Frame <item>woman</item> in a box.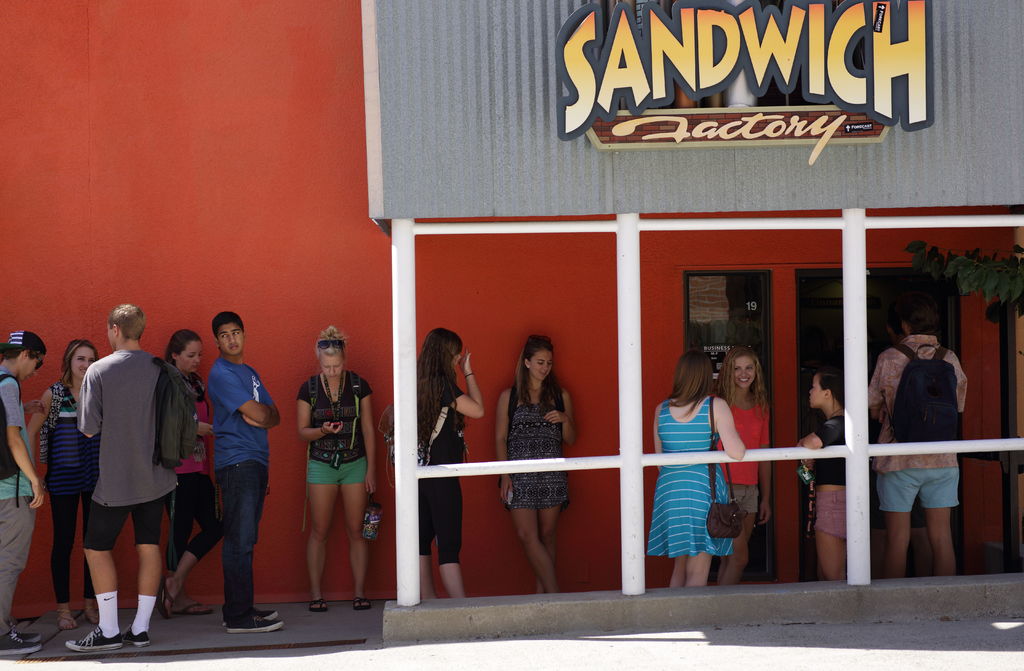
rect(650, 354, 744, 590).
